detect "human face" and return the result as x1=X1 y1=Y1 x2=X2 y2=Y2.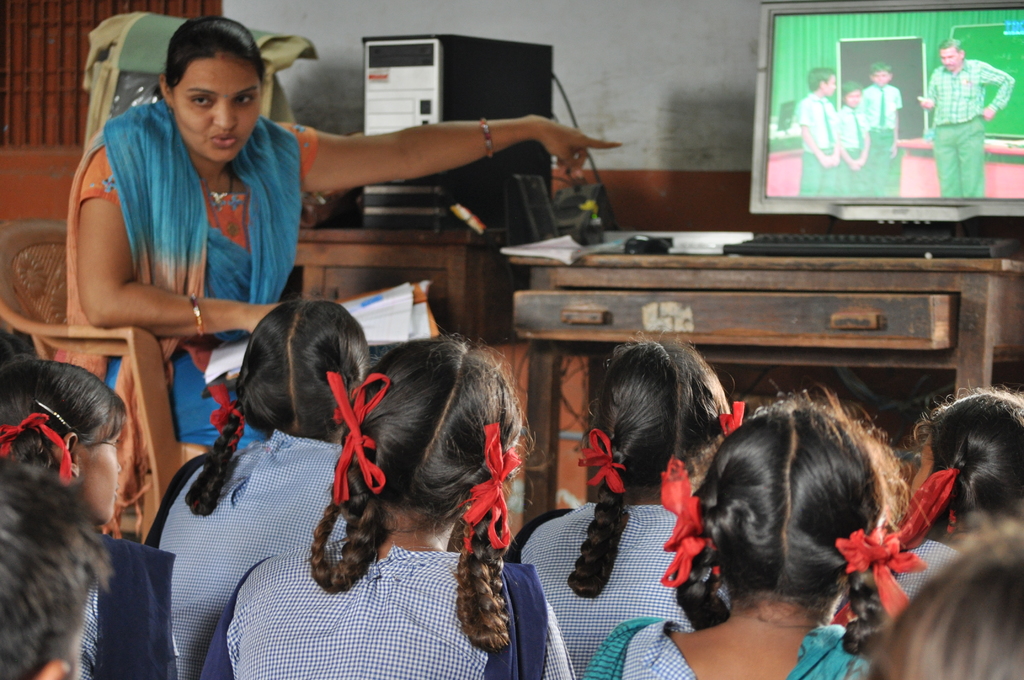
x1=844 y1=88 x2=863 y2=108.
